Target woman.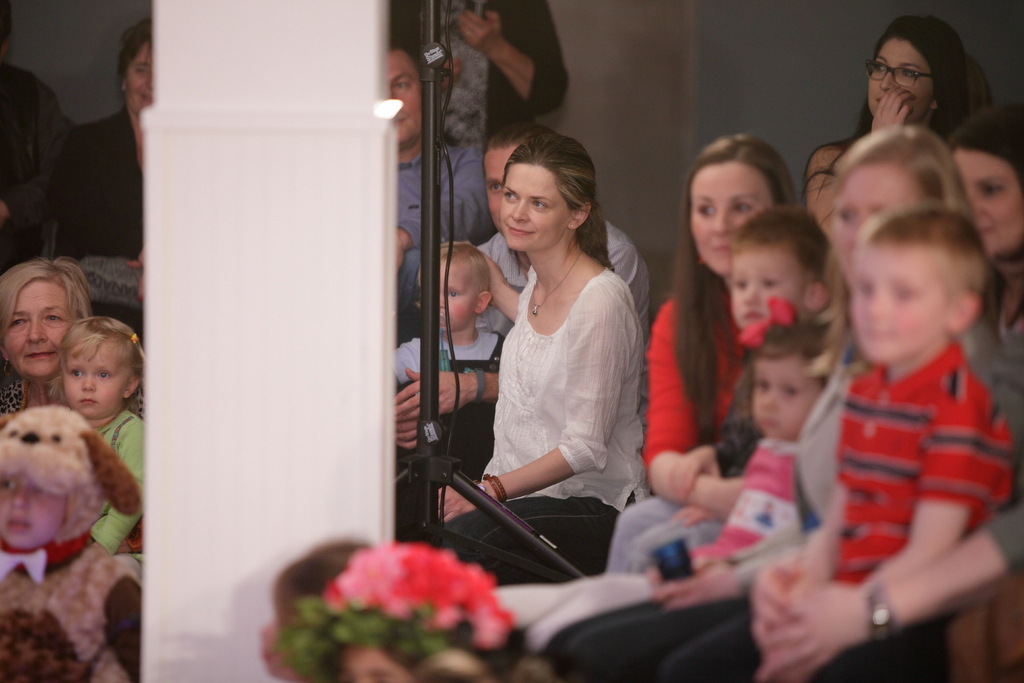
Target region: [x1=612, y1=123, x2=1016, y2=682].
